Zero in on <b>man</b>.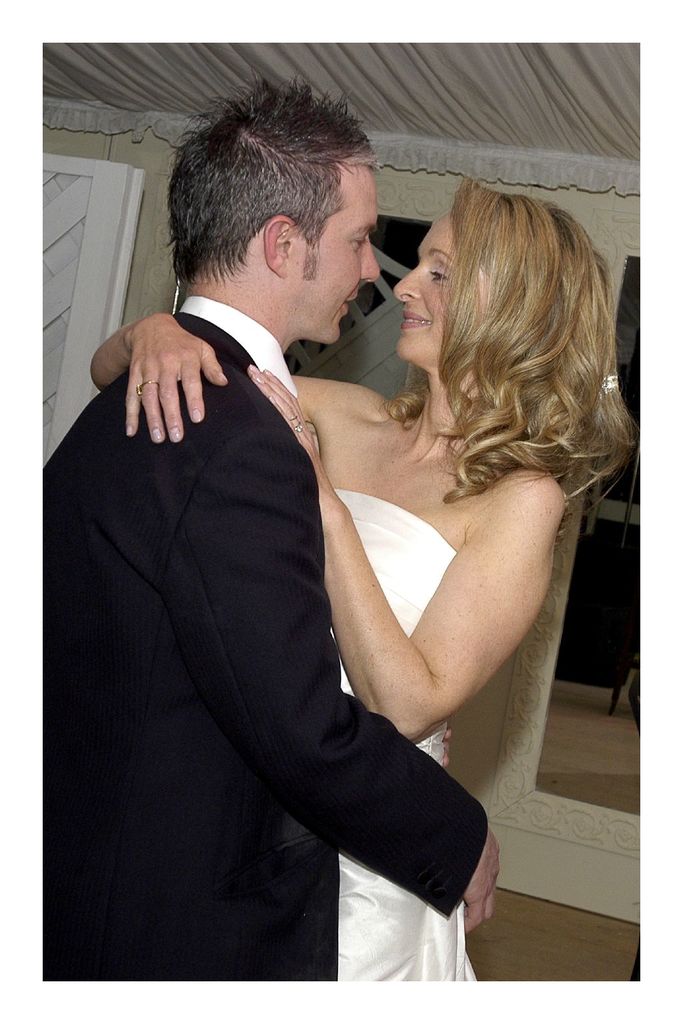
Zeroed in: <bbox>69, 94, 521, 972</bbox>.
